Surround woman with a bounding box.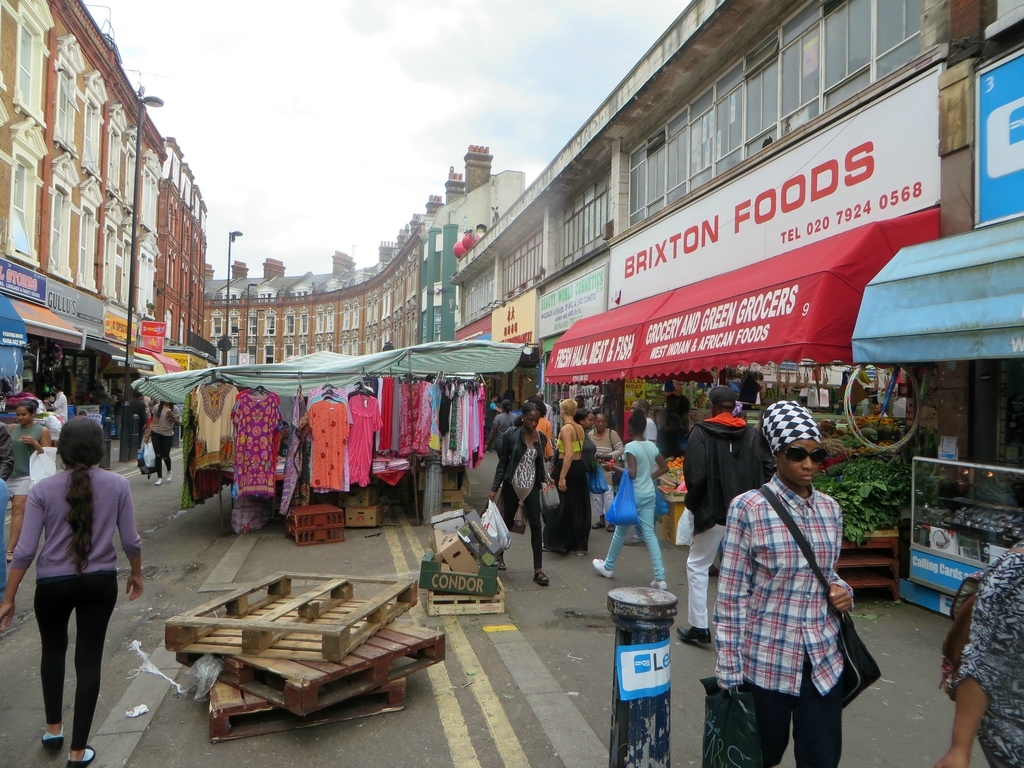
x1=710, y1=402, x2=854, y2=767.
